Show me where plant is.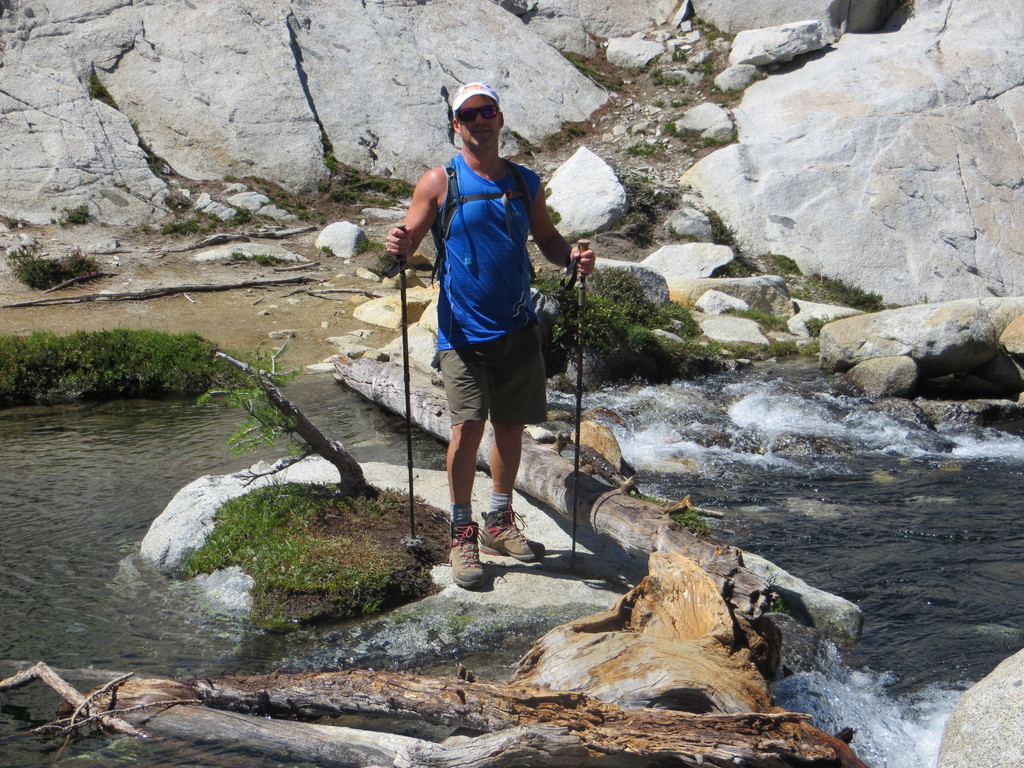
plant is at left=804, top=316, right=821, bottom=333.
